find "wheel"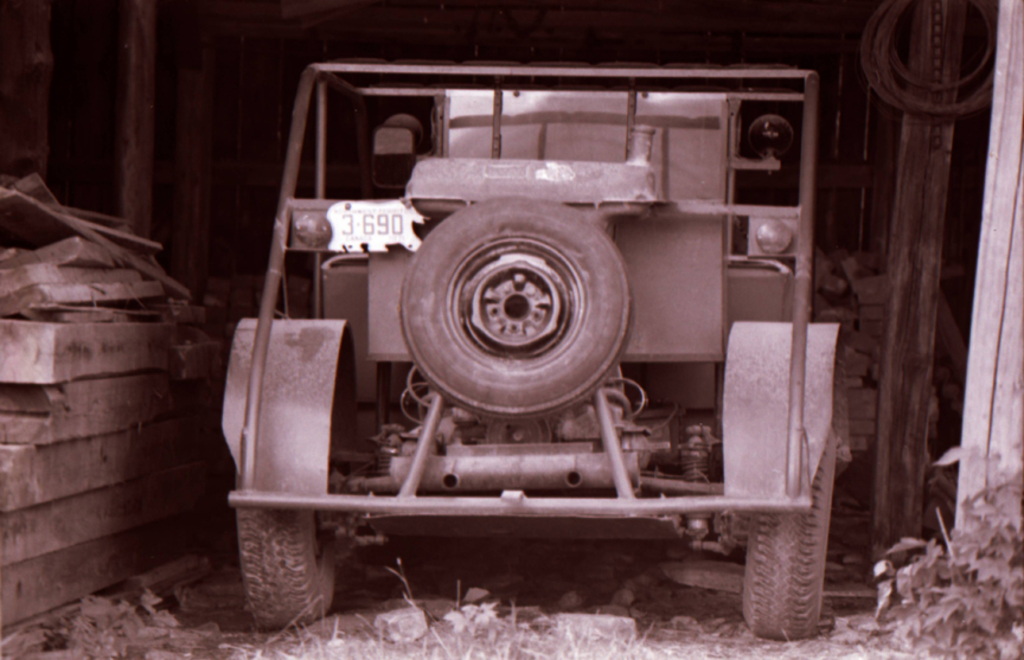
(left=731, top=486, right=828, bottom=645)
